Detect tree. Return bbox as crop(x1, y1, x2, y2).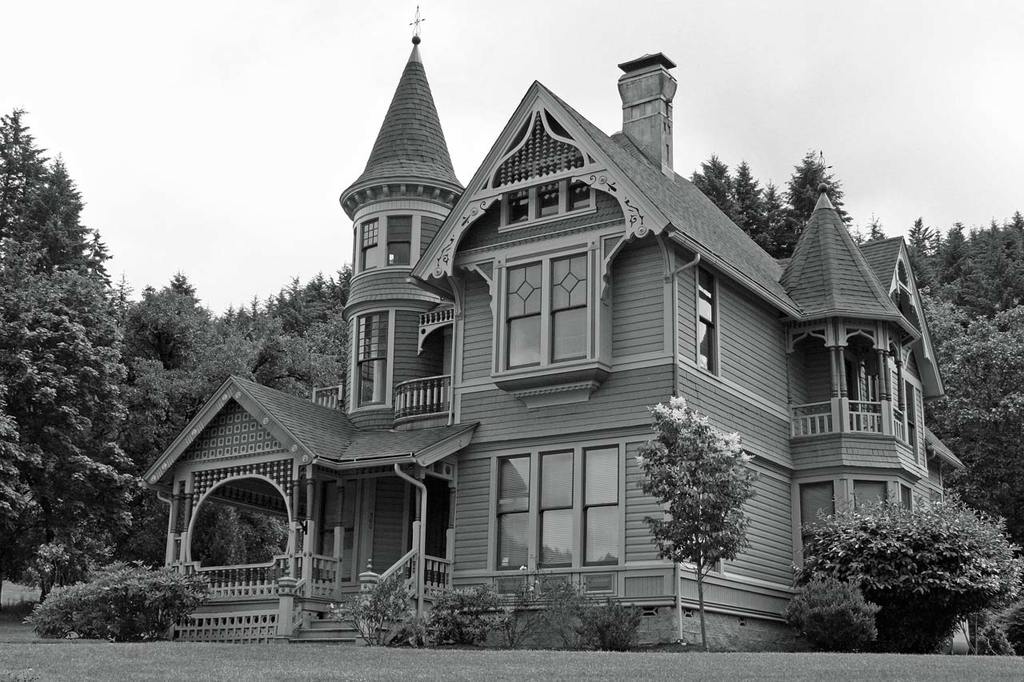
crop(129, 273, 226, 360).
